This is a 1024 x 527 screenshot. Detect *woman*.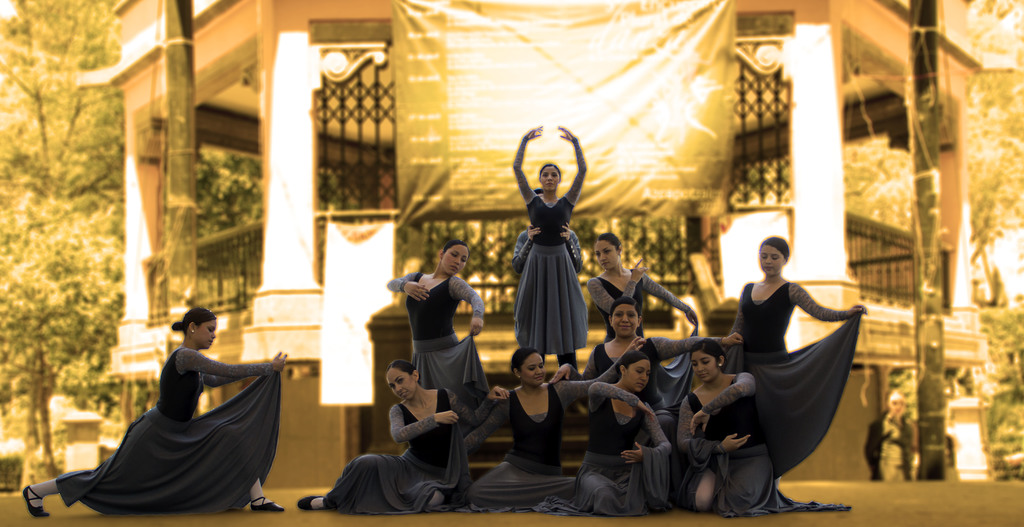
pyautogui.locateOnScreen(665, 335, 859, 519).
